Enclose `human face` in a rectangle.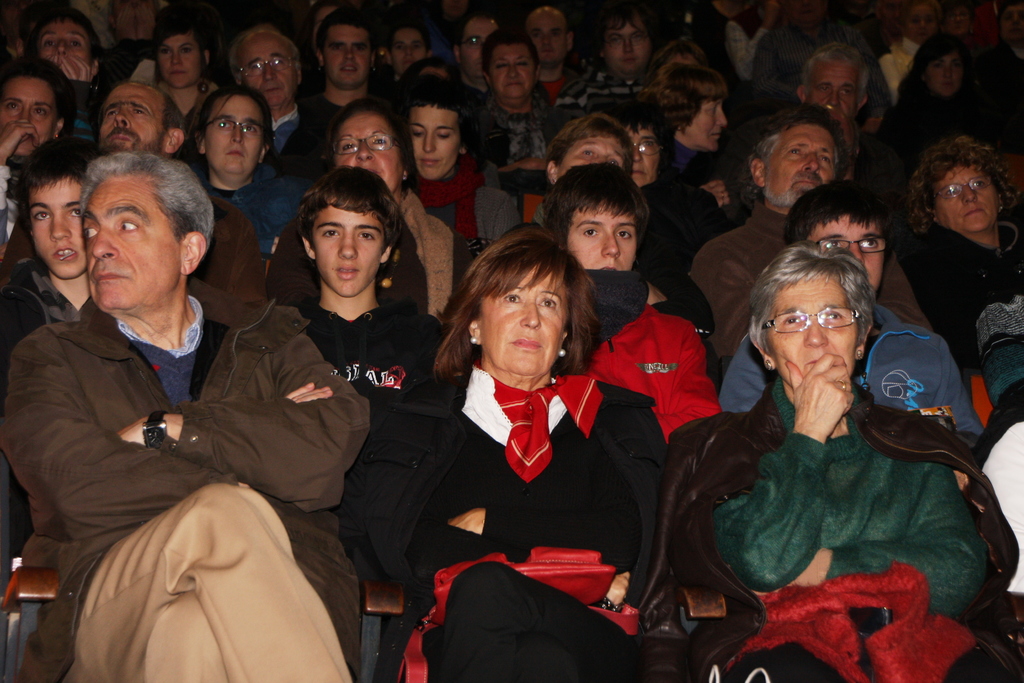
<bbox>687, 98, 726, 149</bbox>.
